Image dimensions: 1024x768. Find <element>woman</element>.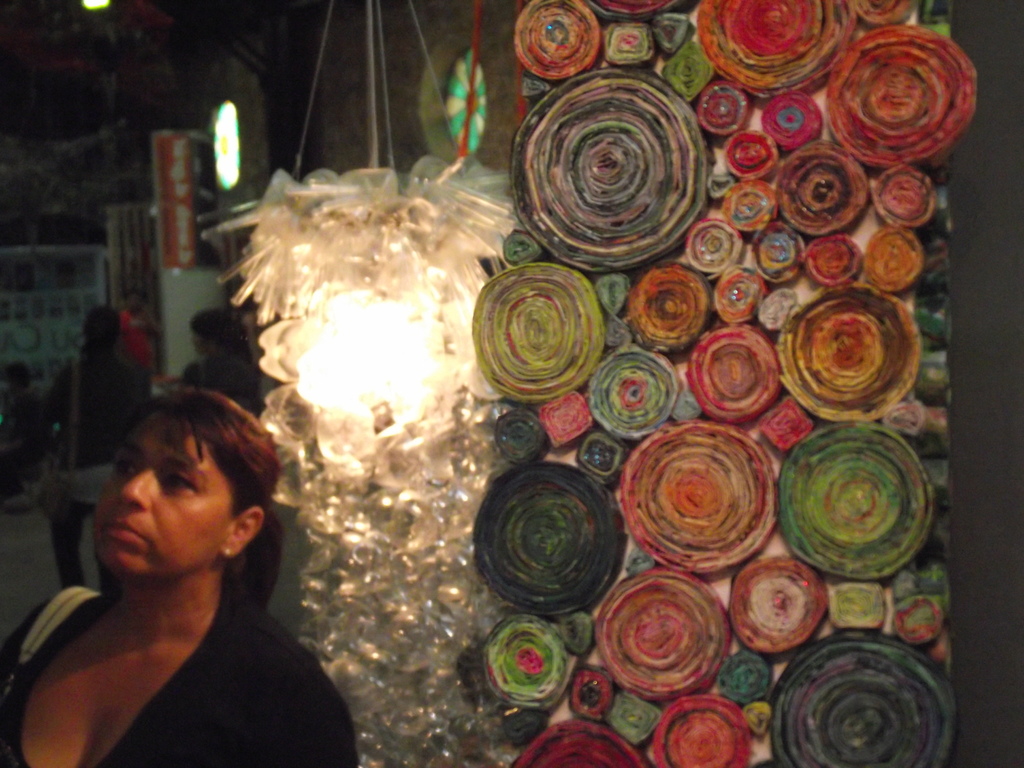
rect(115, 286, 164, 384).
